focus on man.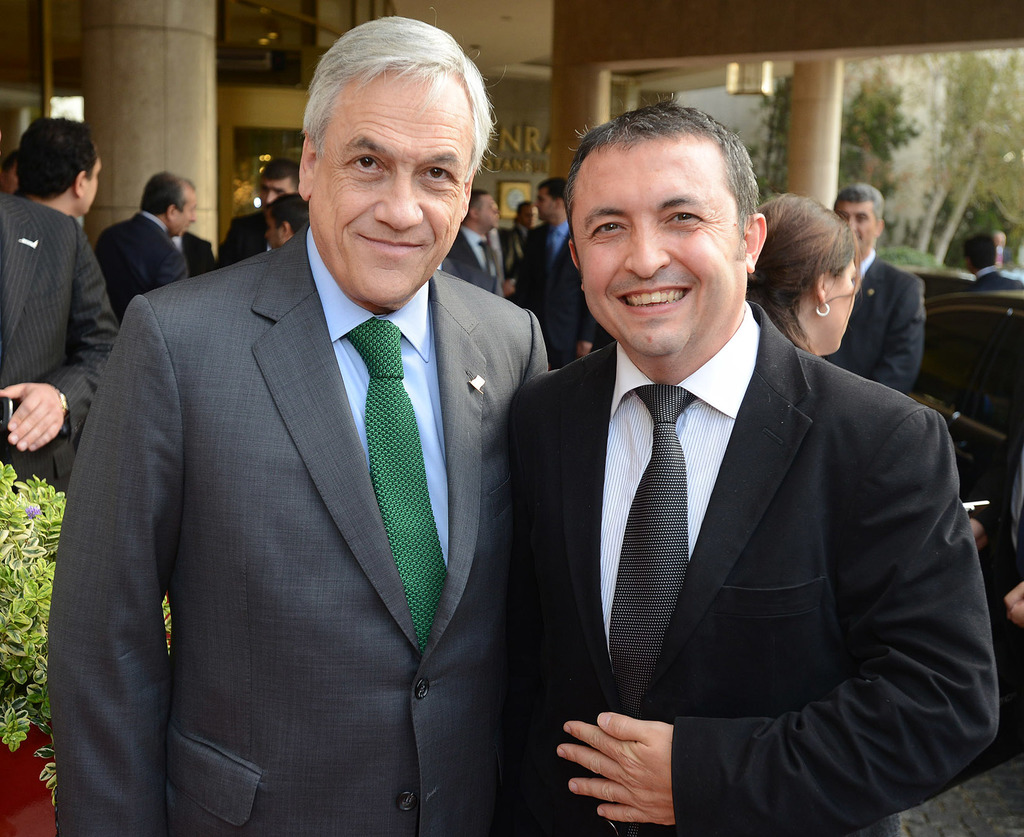
Focused at box=[833, 184, 924, 393].
